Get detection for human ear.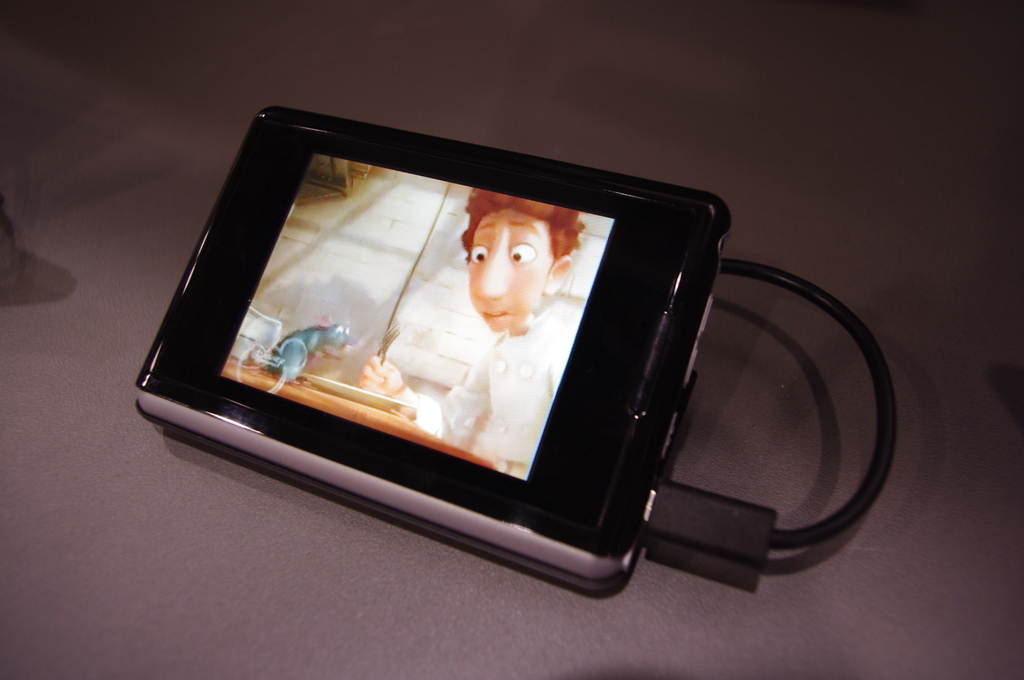
Detection: <bbox>543, 259, 569, 296</bbox>.
